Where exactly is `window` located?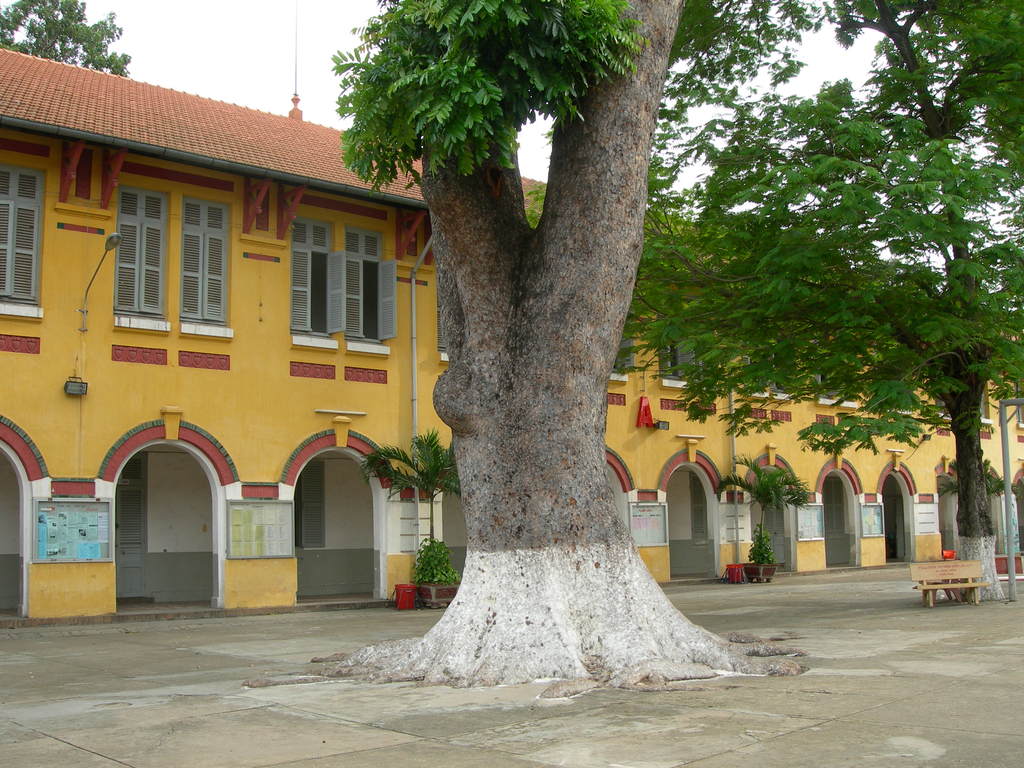
Its bounding box is l=0, t=160, r=45, b=304.
